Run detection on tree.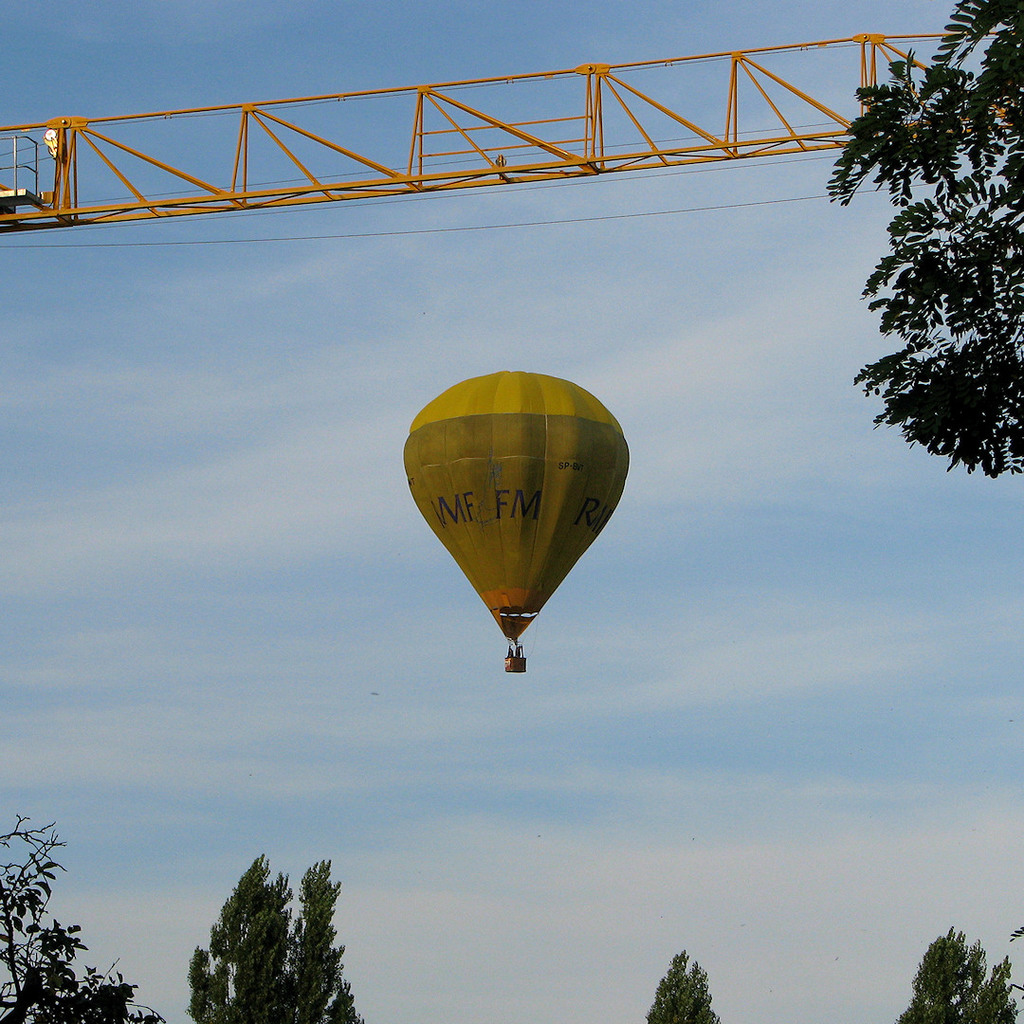
Result: (x1=176, y1=851, x2=370, y2=1023).
